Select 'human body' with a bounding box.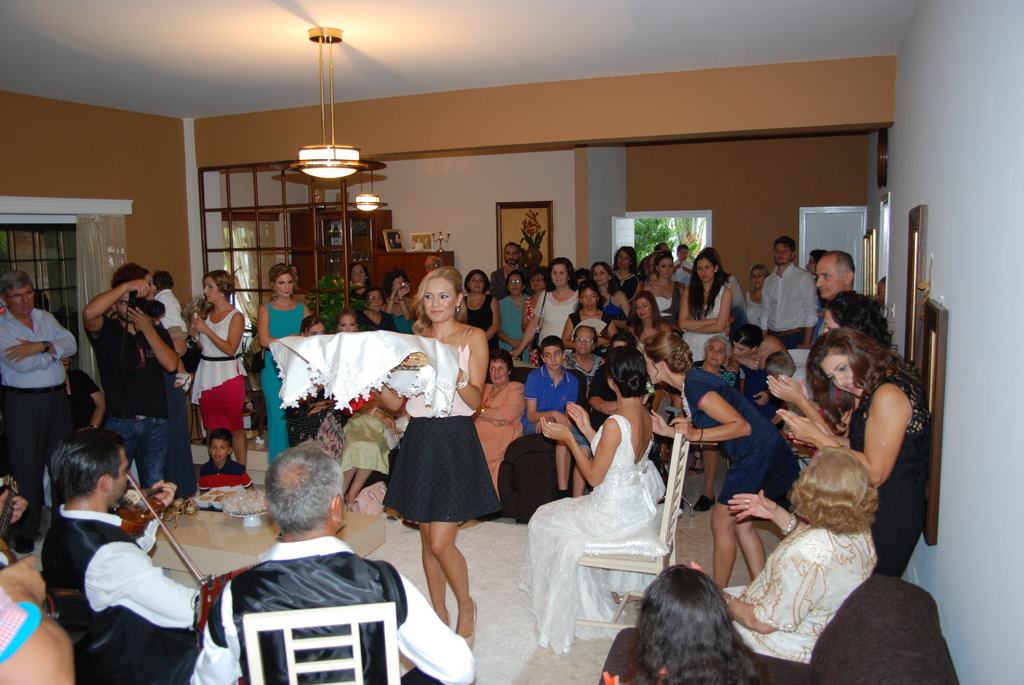
x1=744, y1=256, x2=769, y2=315.
